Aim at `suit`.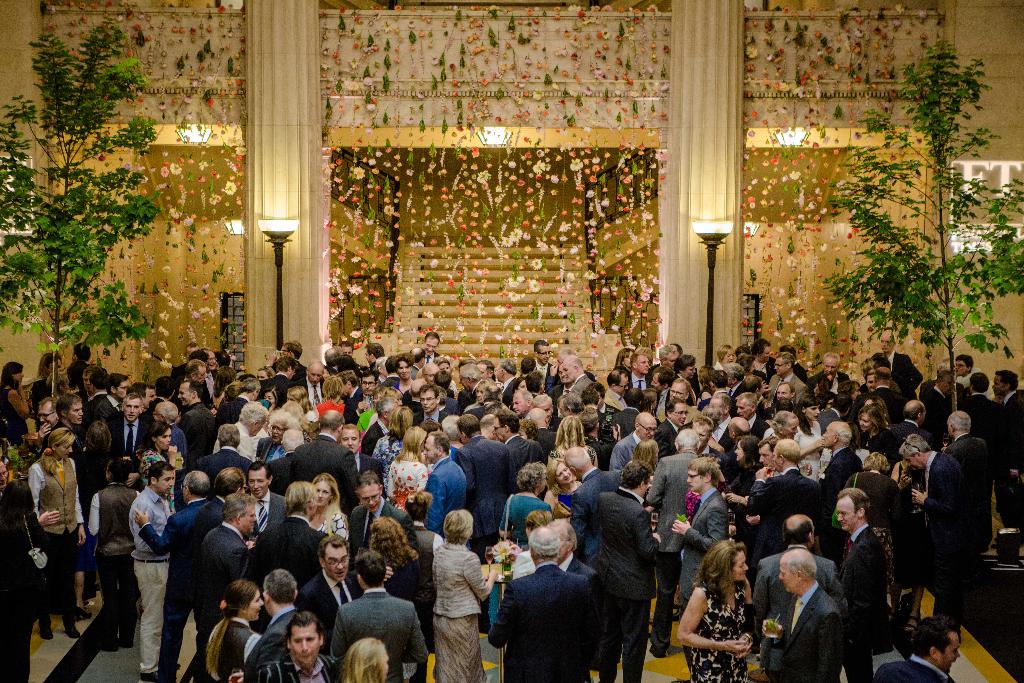
Aimed at box(148, 395, 163, 421).
